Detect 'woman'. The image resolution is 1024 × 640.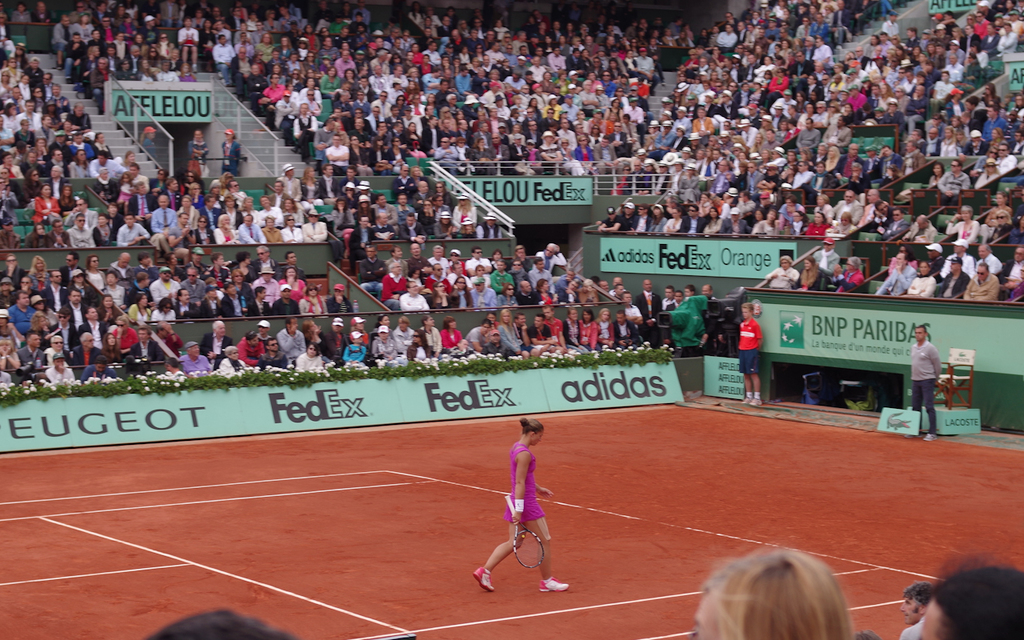
l=140, t=54, r=158, b=80.
